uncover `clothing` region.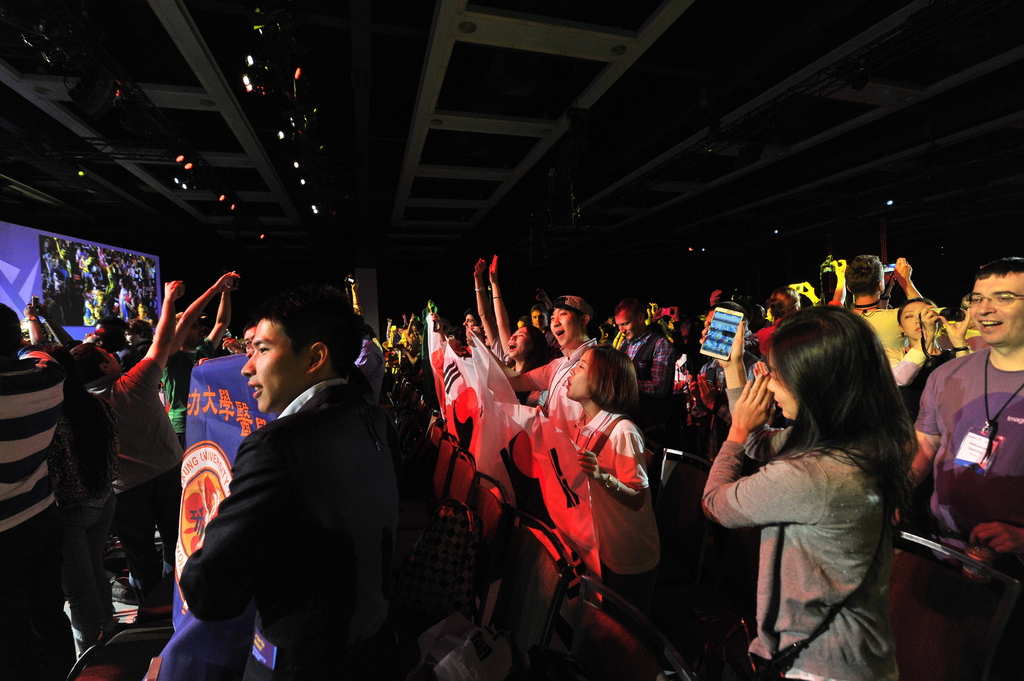
Uncovered: 50:385:114:654.
